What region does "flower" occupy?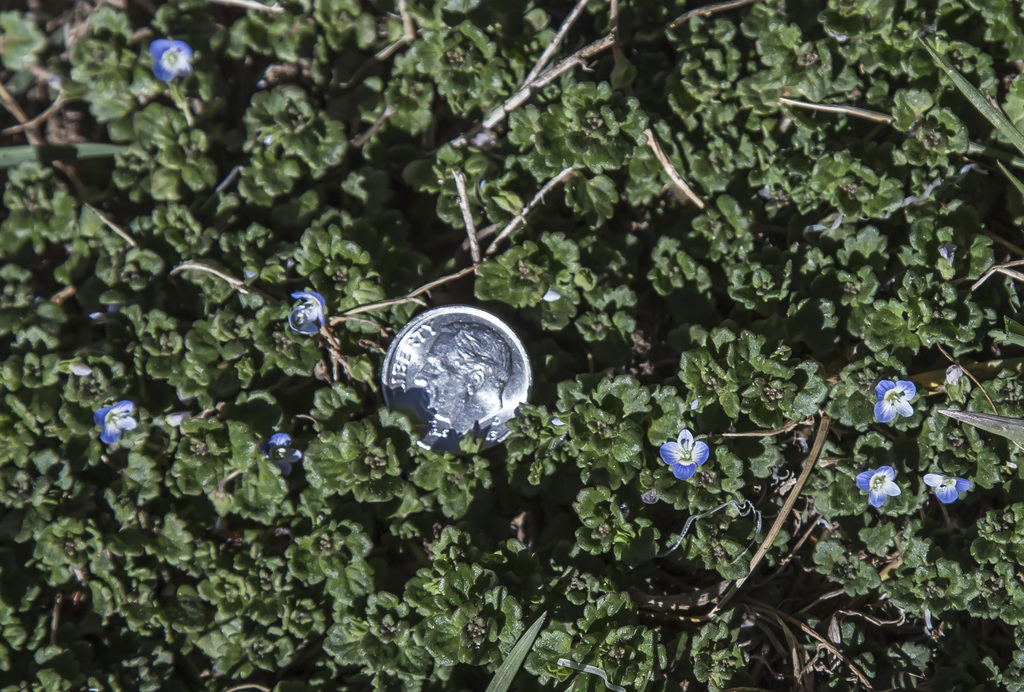
l=922, t=474, r=972, b=503.
